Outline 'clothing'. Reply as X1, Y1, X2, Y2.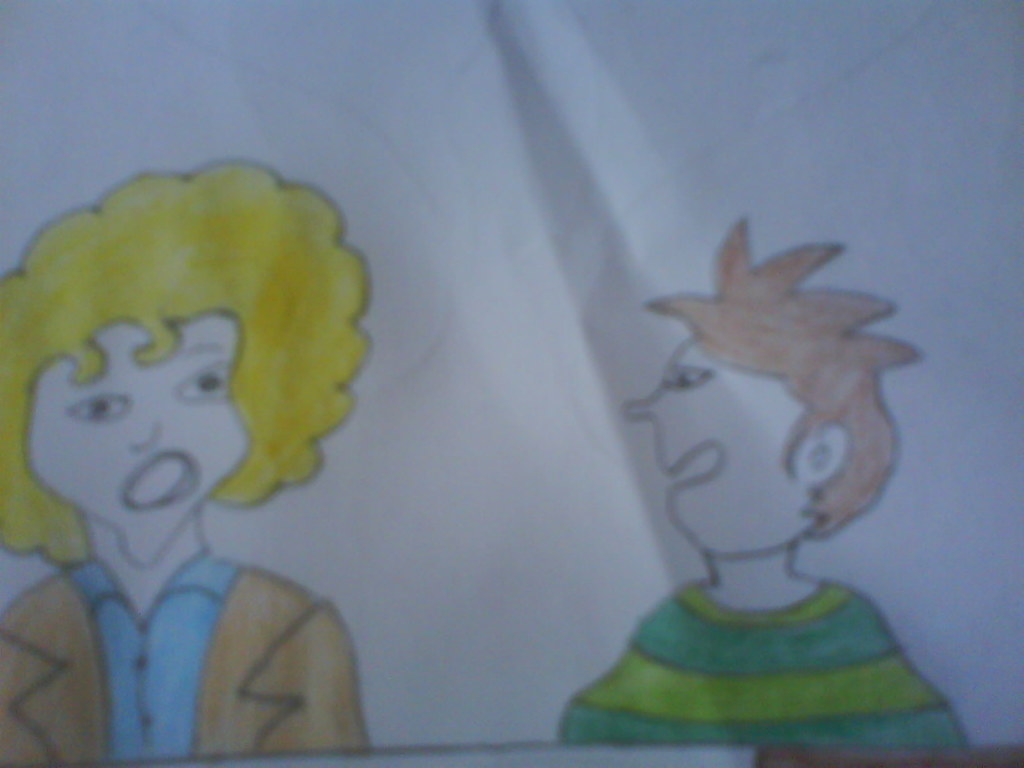
0, 540, 374, 760.
